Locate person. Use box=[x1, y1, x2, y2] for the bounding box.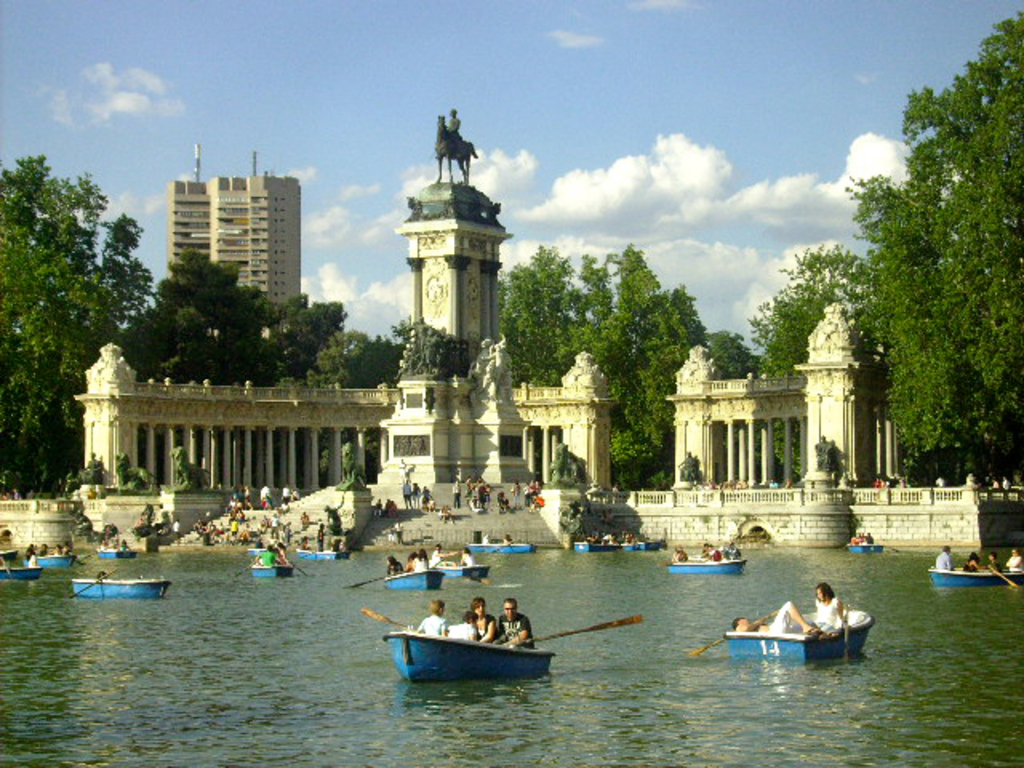
box=[680, 448, 698, 478].
